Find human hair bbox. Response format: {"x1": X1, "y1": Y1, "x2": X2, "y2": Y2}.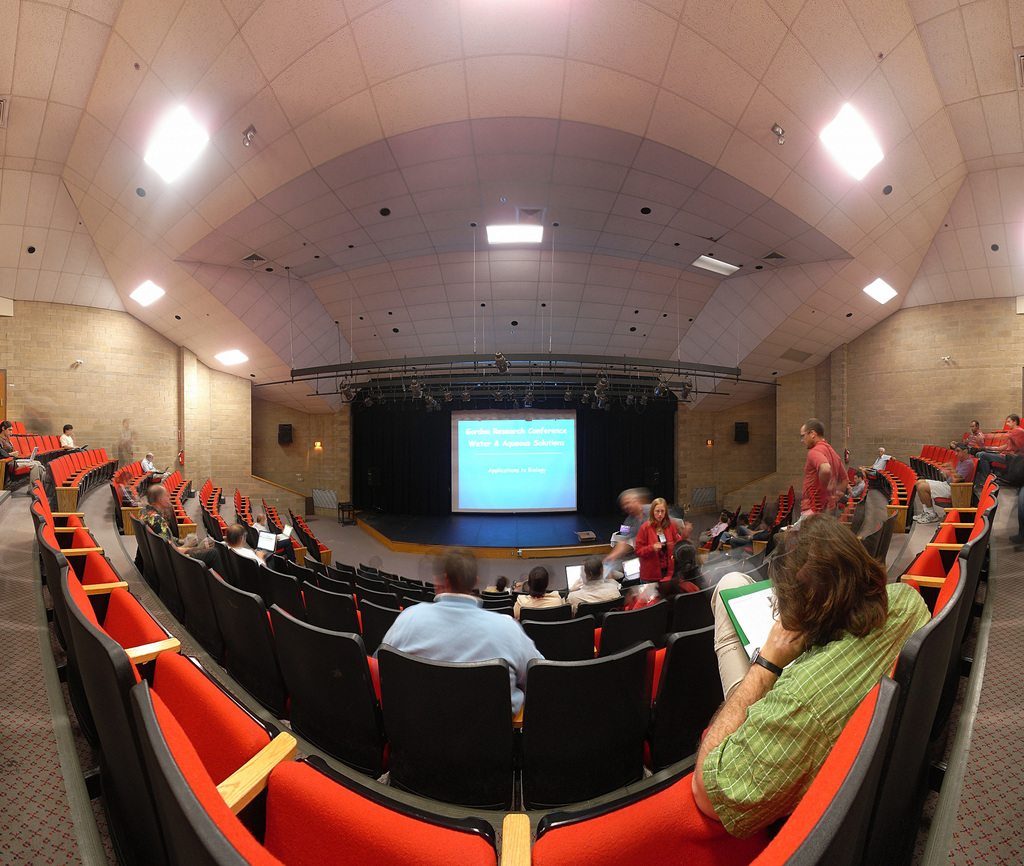
{"x1": 433, "y1": 549, "x2": 484, "y2": 596}.
